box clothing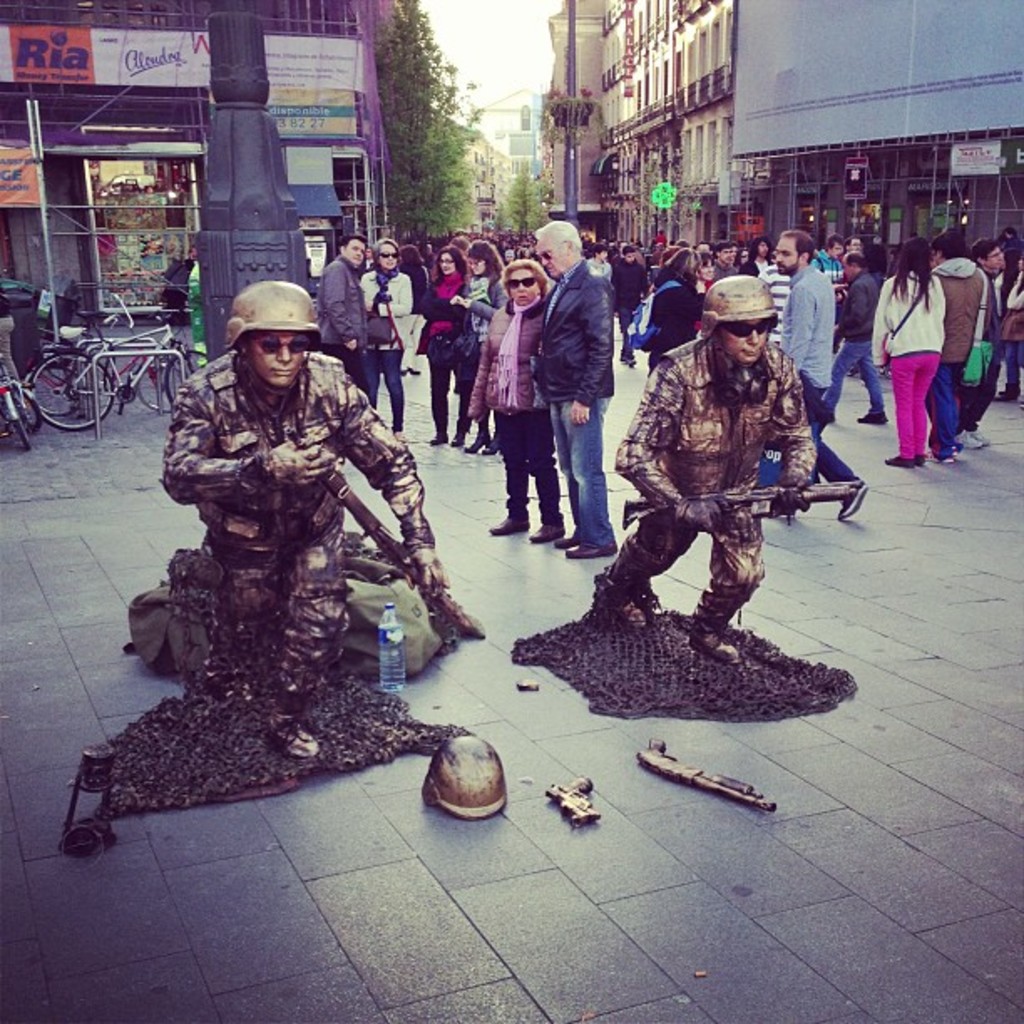
l=425, t=266, r=465, b=435
